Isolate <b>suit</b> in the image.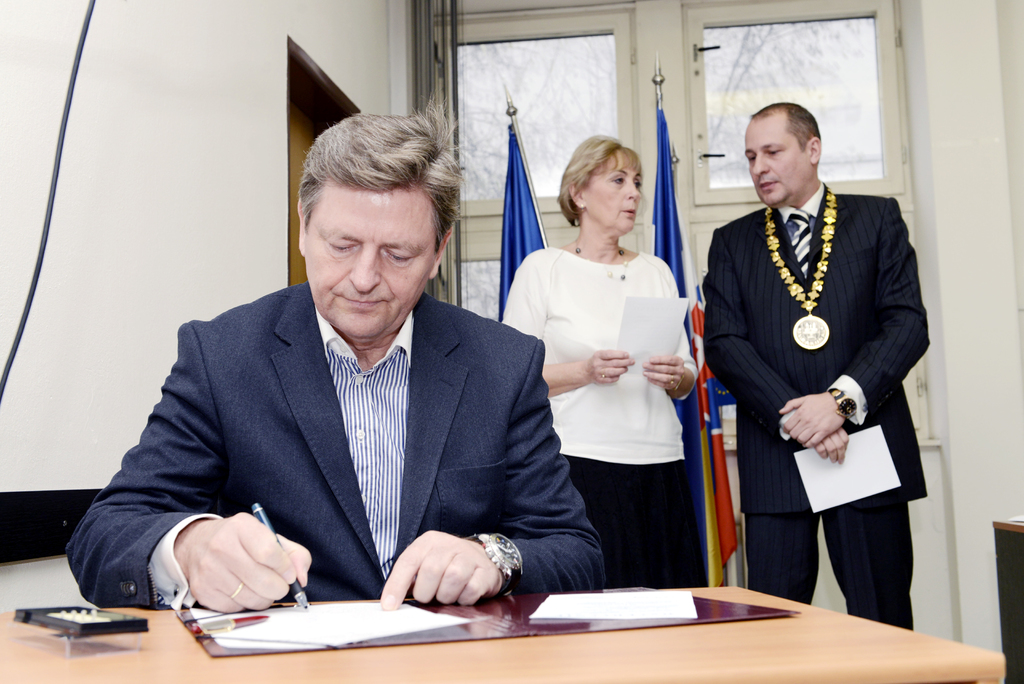
Isolated region: (left=708, top=96, right=925, bottom=633).
